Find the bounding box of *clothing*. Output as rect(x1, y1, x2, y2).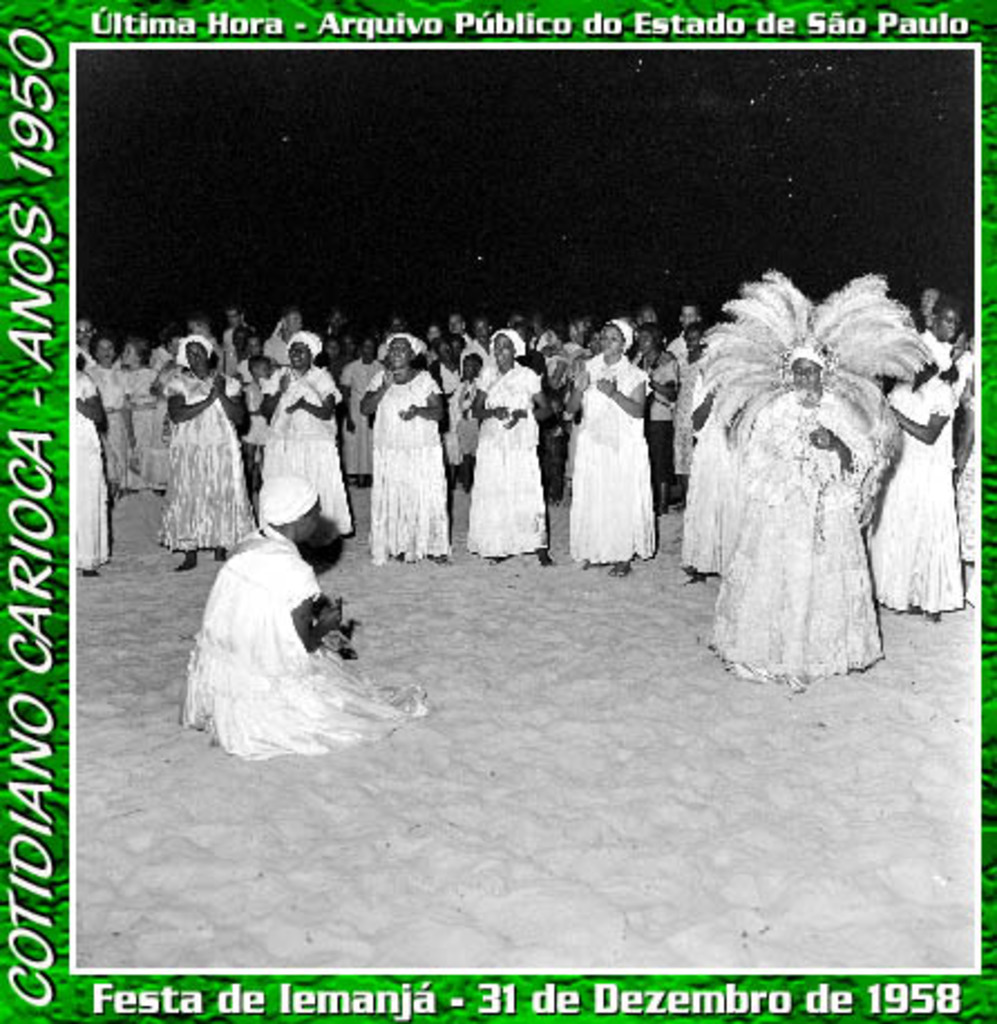
rect(259, 360, 353, 537).
